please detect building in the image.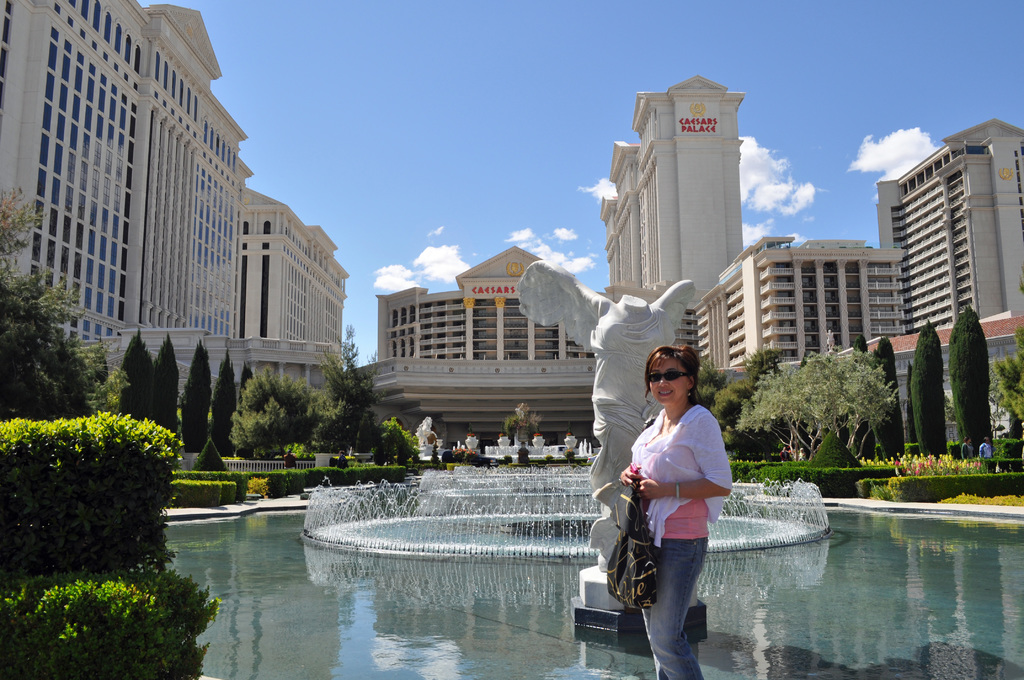
<box>598,74,744,289</box>.
